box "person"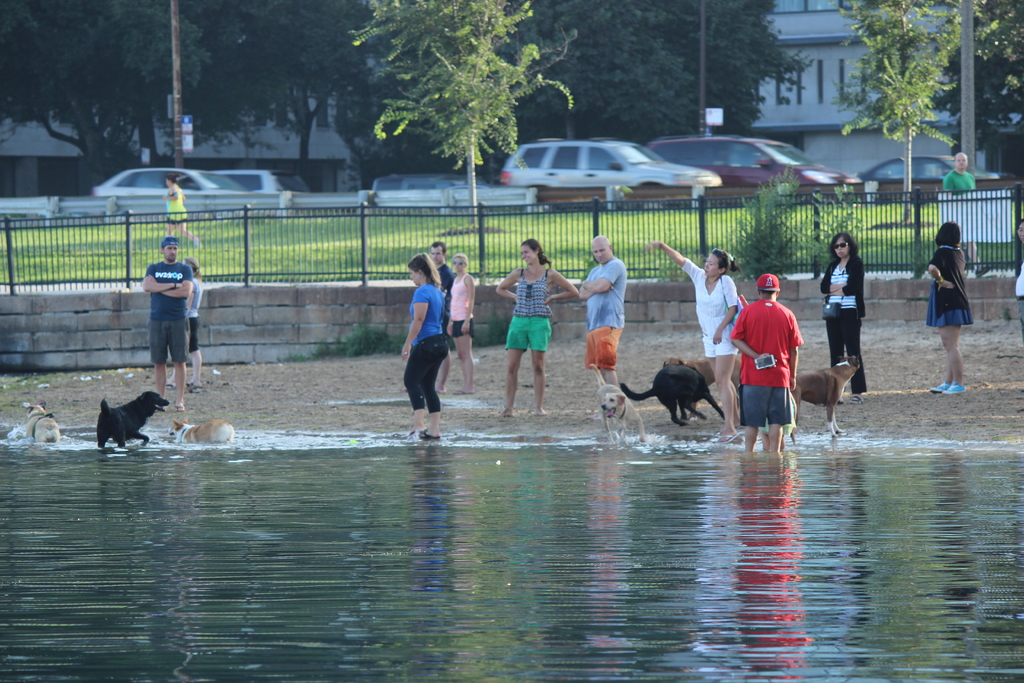
box(163, 255, 203, 389)
